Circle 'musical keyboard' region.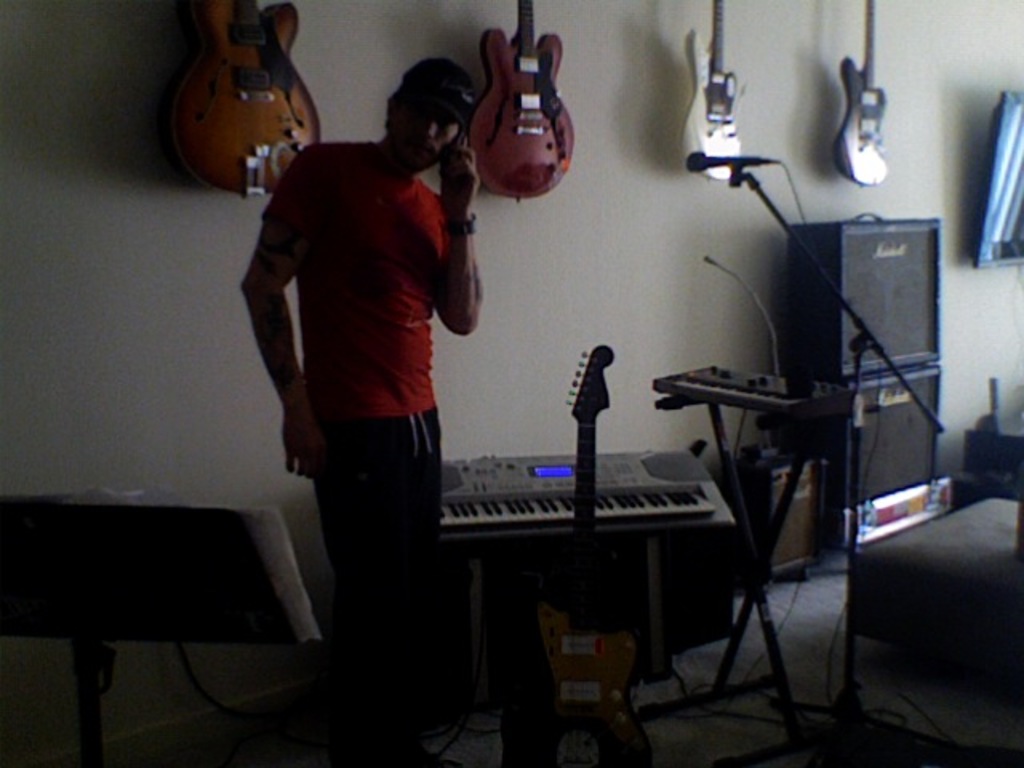
Region: [434, 451, 736, 531].
